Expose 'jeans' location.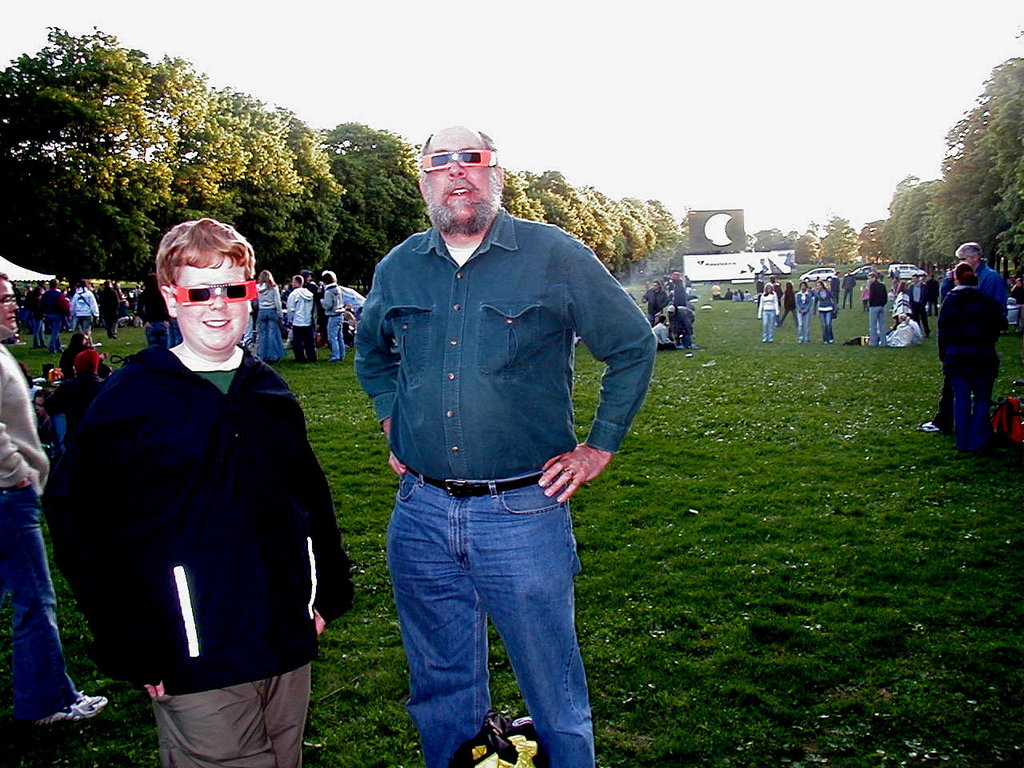
Exposed at (32, 318, 43, 342).
